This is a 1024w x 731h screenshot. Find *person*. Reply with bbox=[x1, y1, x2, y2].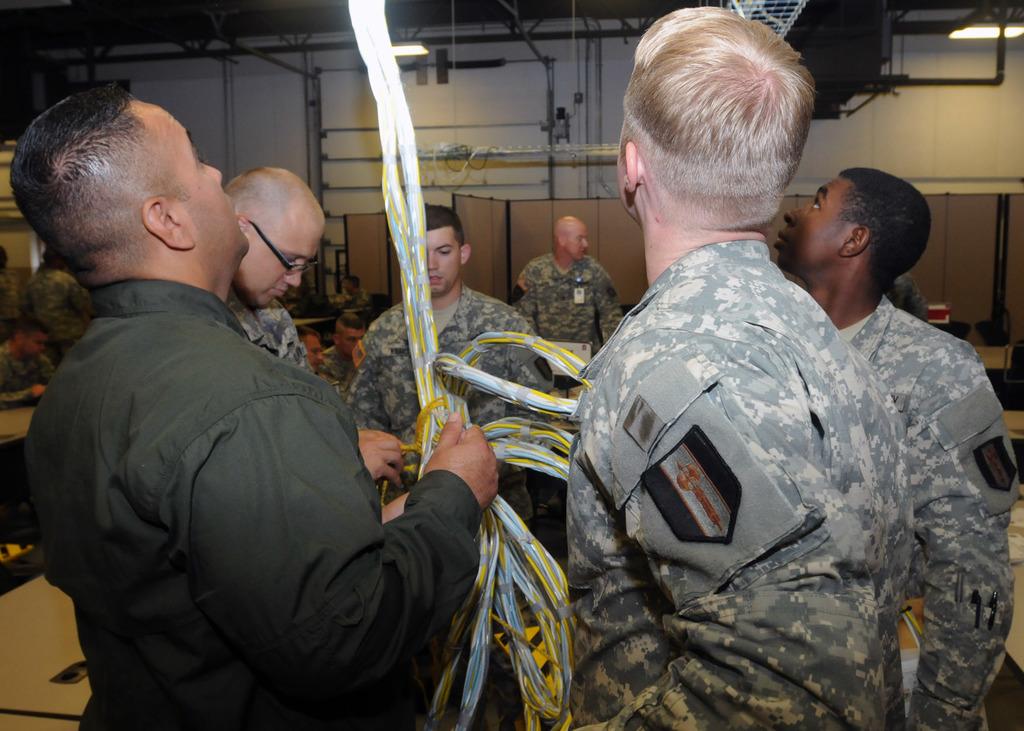
bbox=[343, 275, 365, 298].
